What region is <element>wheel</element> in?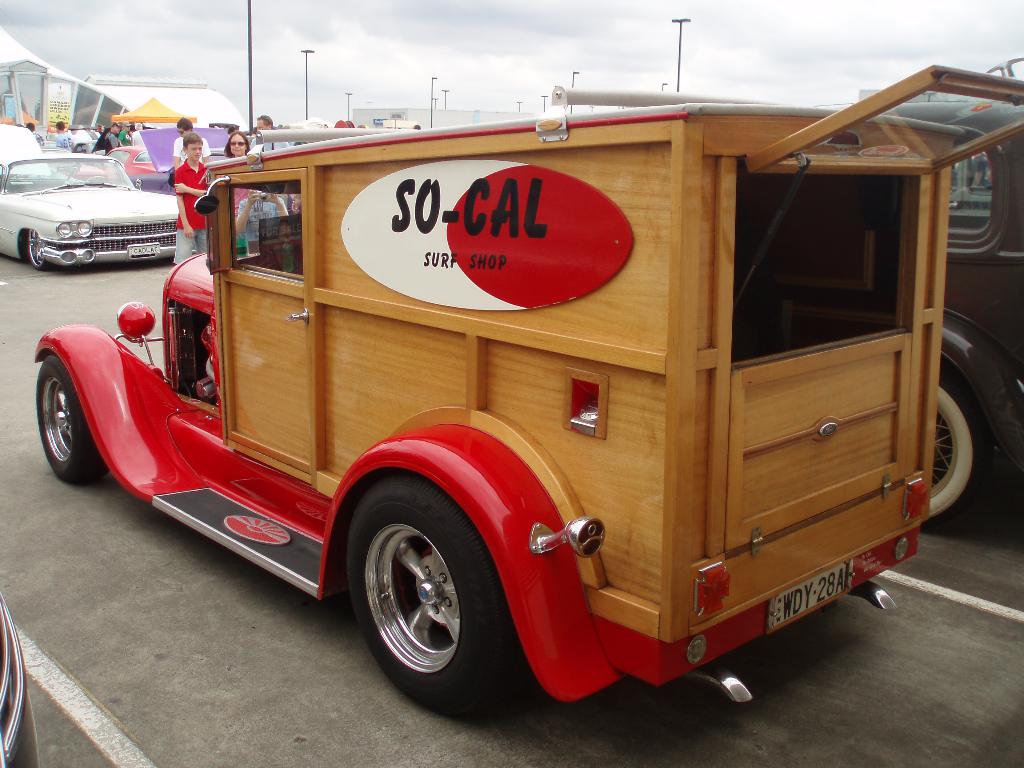
<bbox>353, 490, 485, 707</bbox>.
